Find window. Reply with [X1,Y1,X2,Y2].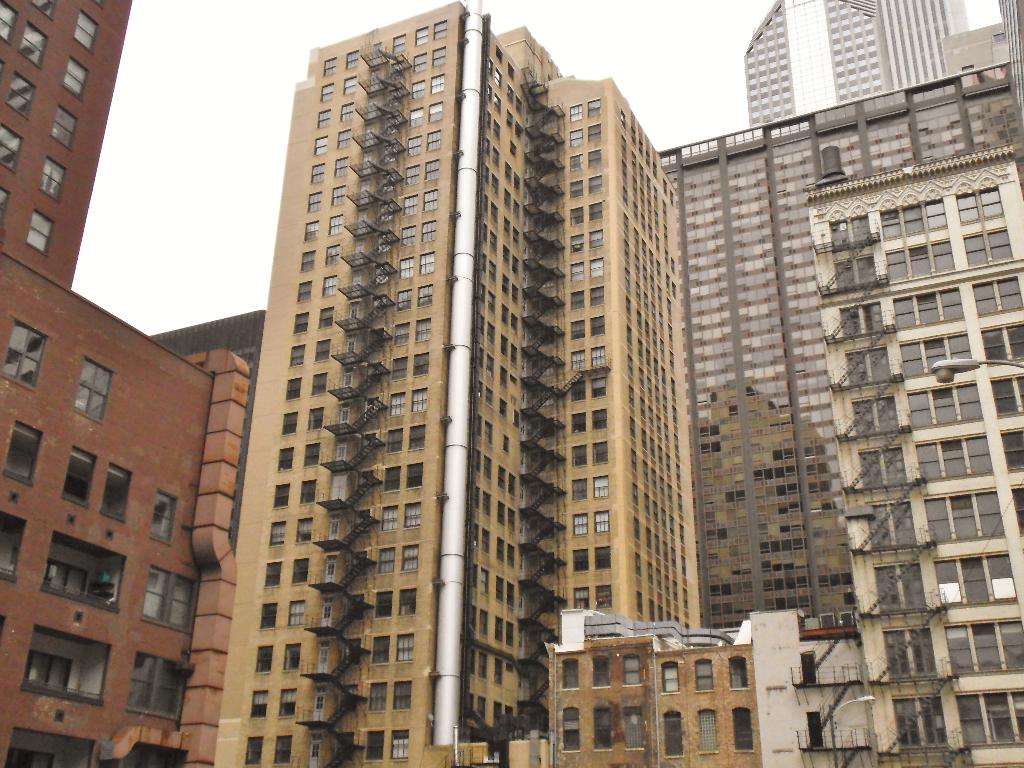
[506,436,512,454].
